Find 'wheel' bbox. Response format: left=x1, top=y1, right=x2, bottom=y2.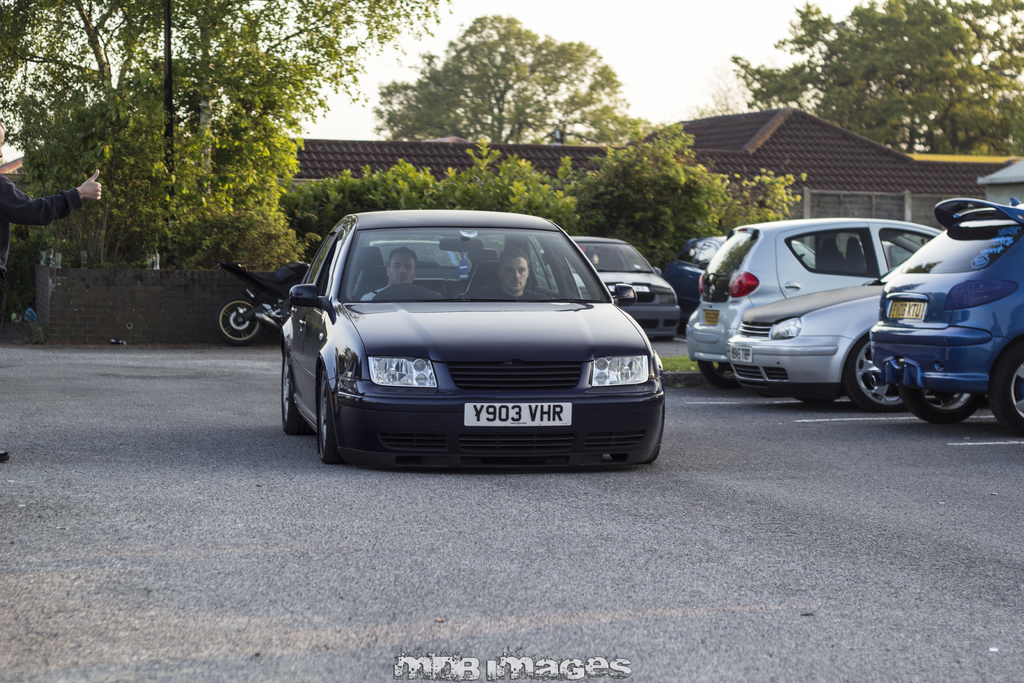
left=989, top=345, right=1023, bottom=436.
